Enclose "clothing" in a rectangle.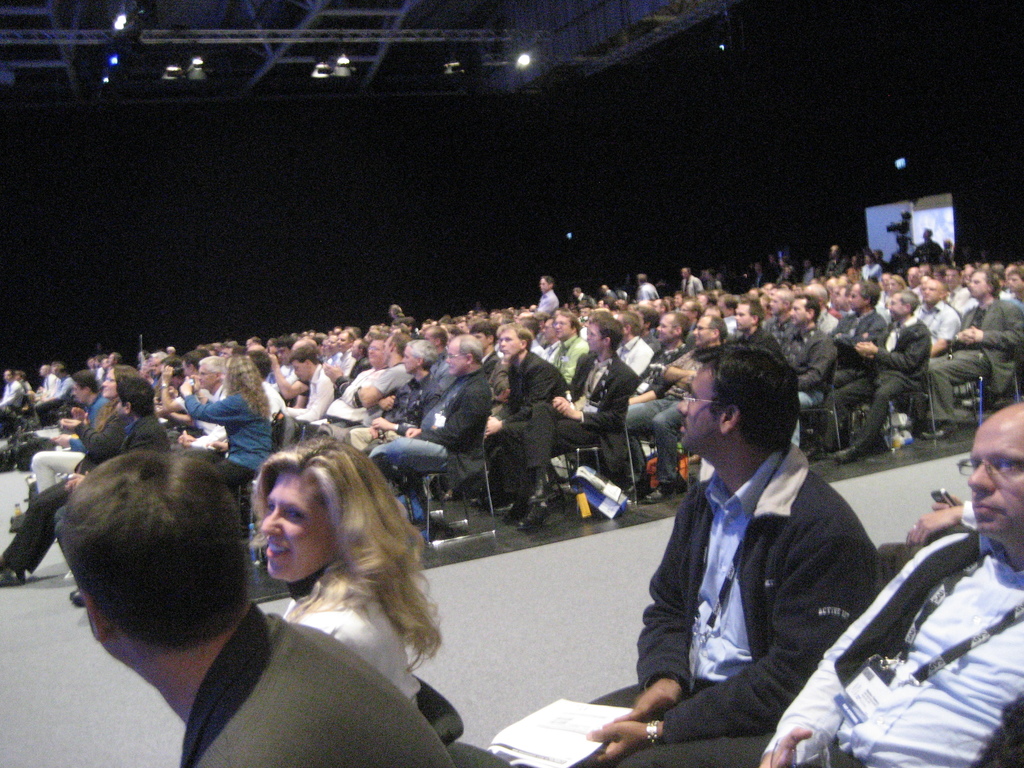
[477, 352, 555, 467].
